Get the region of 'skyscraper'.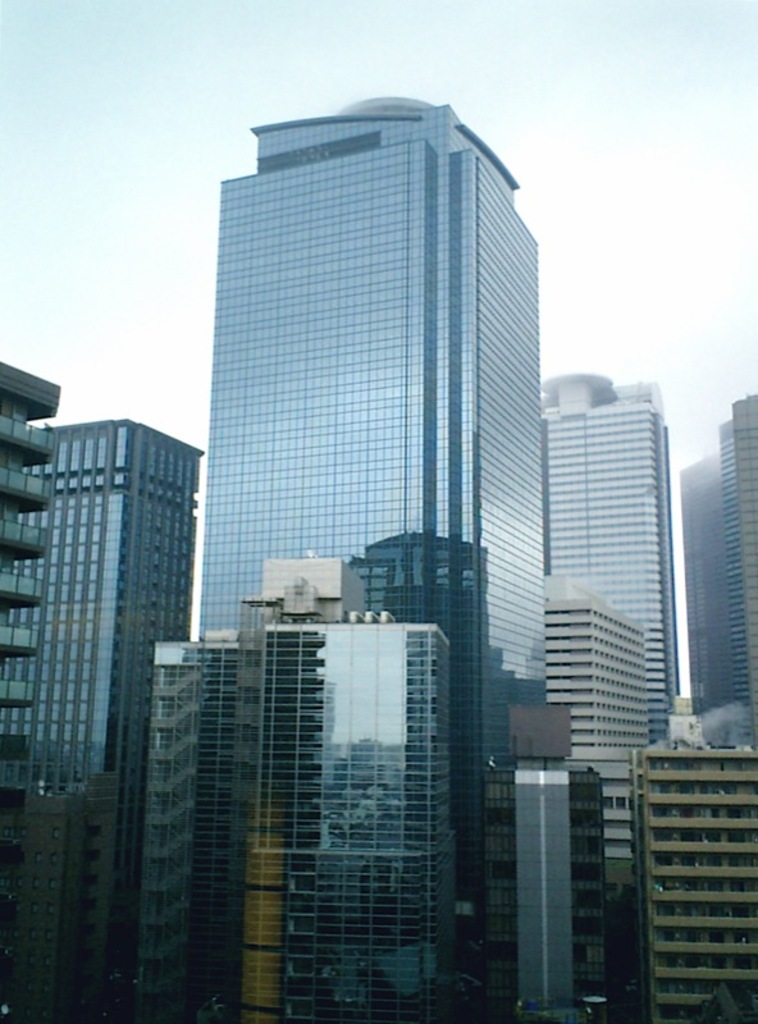
(left=193, top=83, right=552, bottom=1021).
